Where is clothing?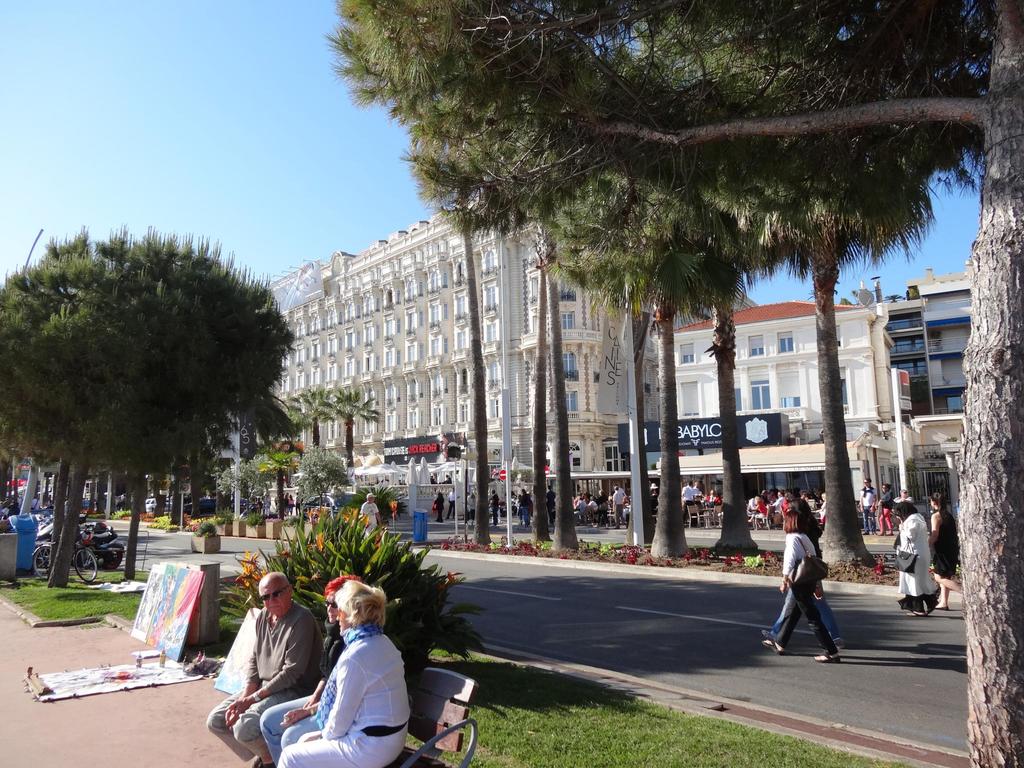
<region>754, 500, 767, 520</region>.
